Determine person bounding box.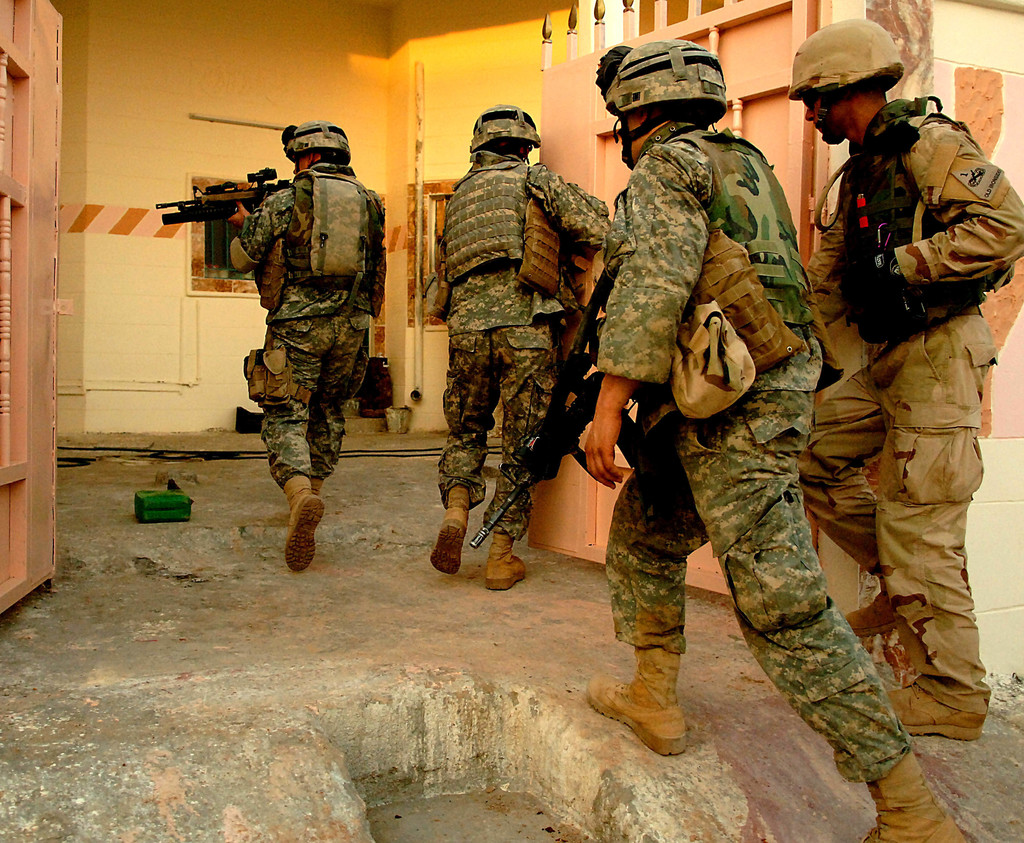
Determined: bbox(784, 24, 1023, 747).
